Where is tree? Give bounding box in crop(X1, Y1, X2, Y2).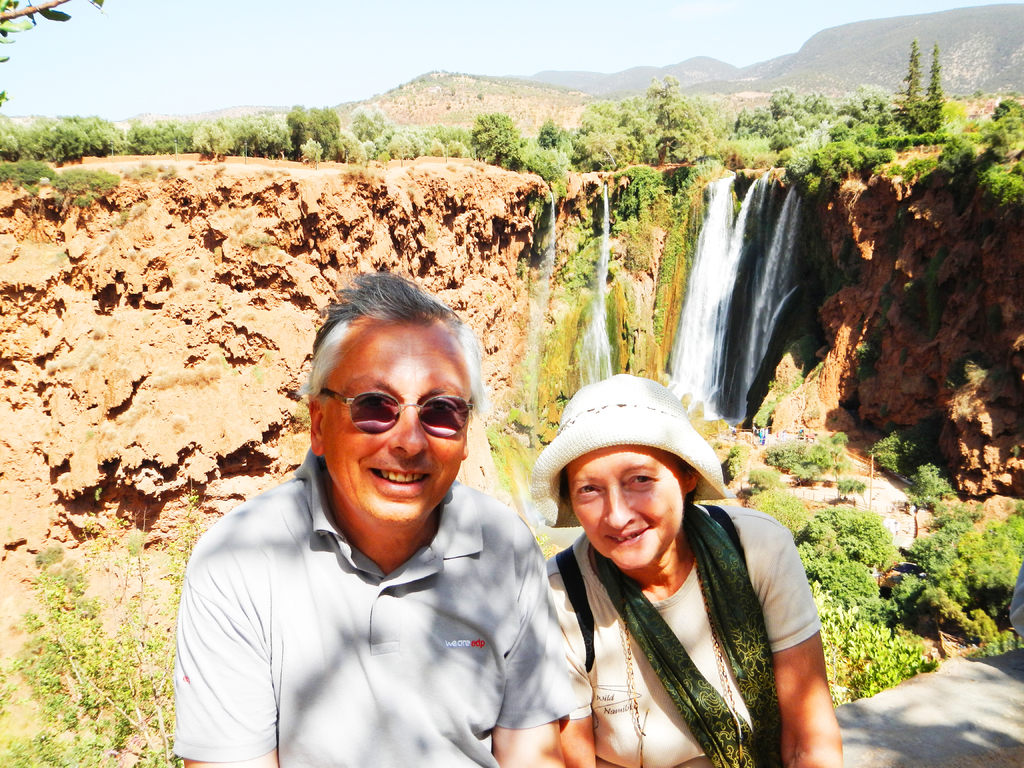
crop(524, 140, 567, 190).
